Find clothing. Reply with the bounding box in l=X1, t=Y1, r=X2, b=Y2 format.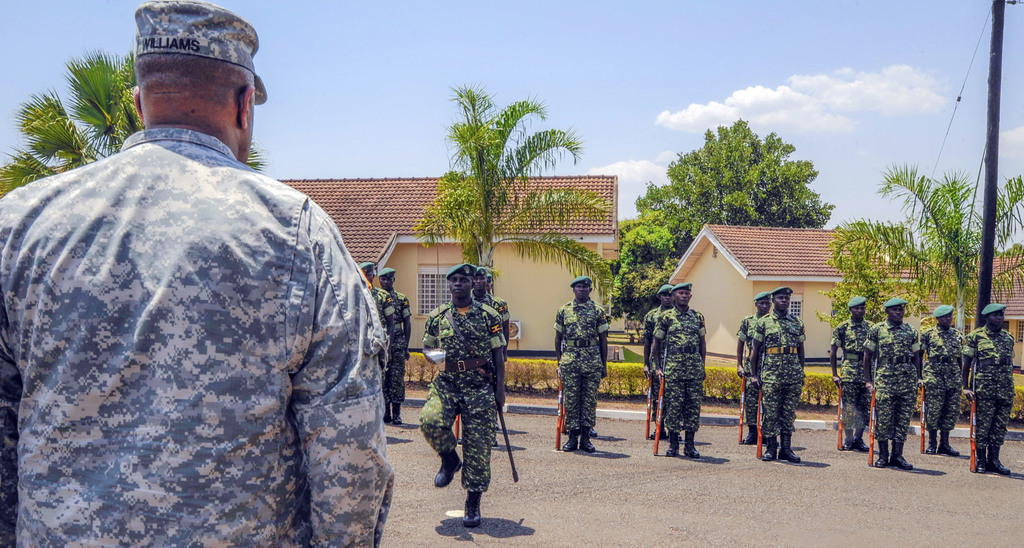
l=648, t=304, r=709, b=426.
